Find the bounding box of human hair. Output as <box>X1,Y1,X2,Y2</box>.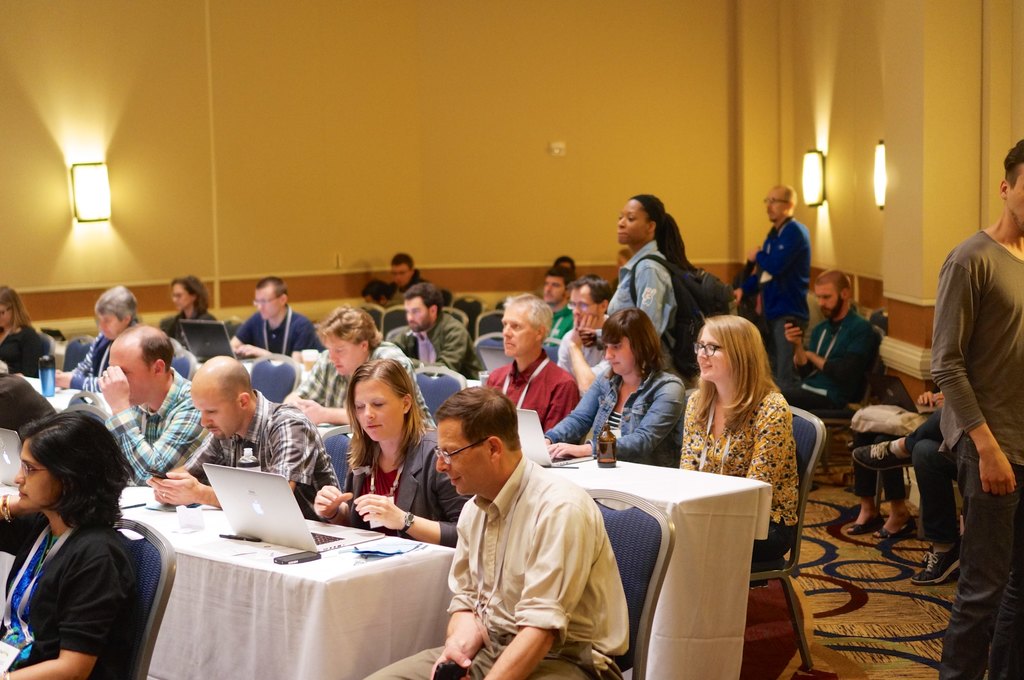
<box>335,361,412,464</box>.
